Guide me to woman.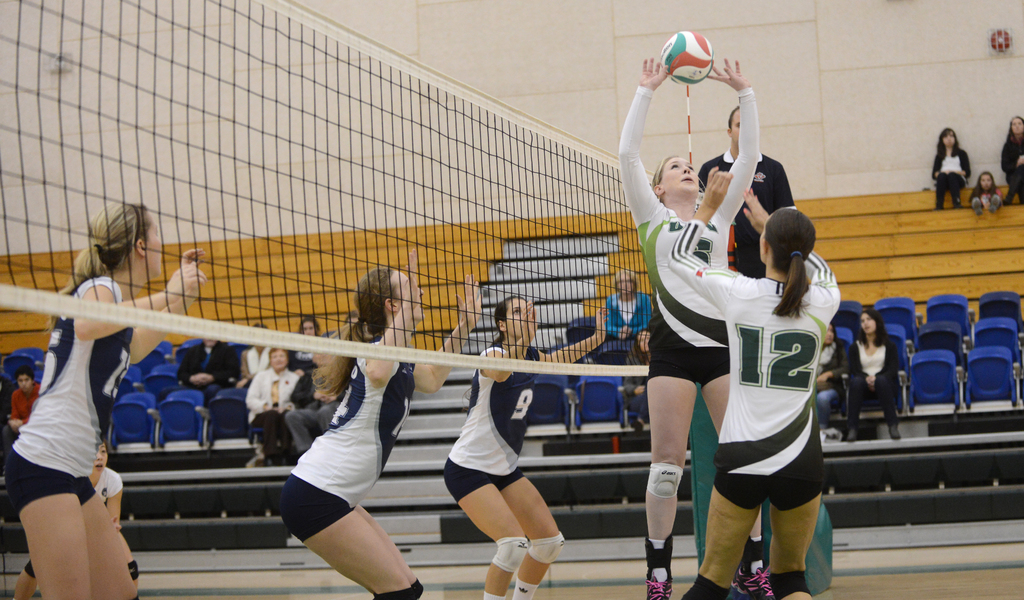
Guidance: [285, 316, 322, 376].
